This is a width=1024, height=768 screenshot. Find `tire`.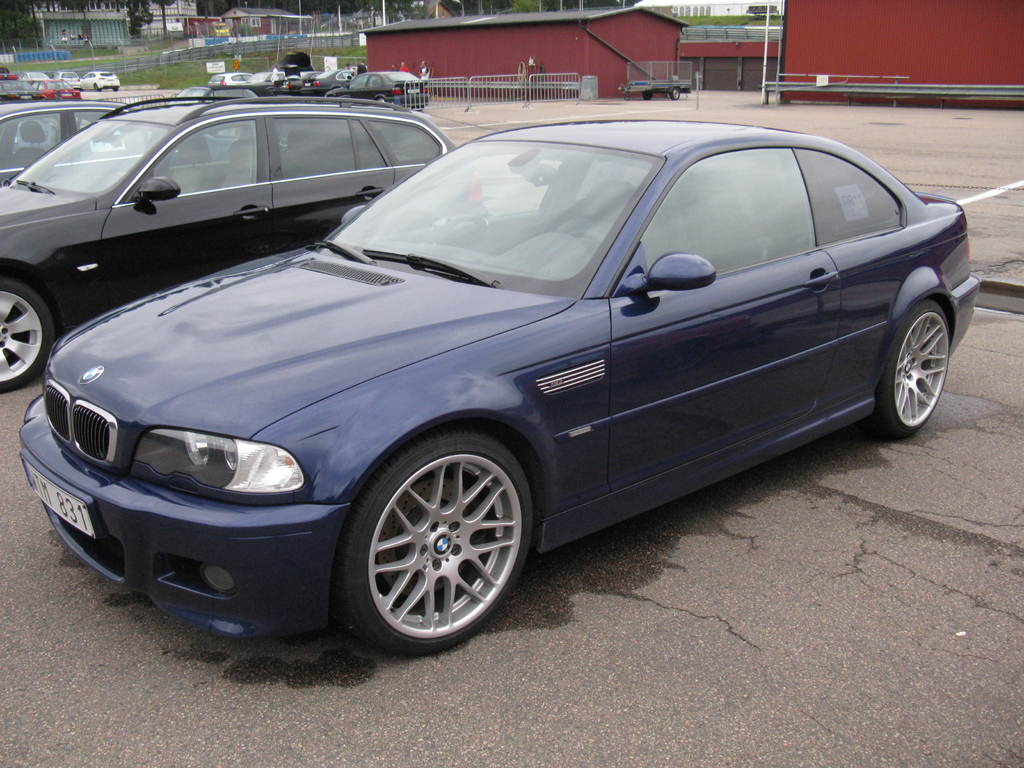
Bounding box: {"left": 373, "top": 99, "right": 393, "bottom": 117}.
